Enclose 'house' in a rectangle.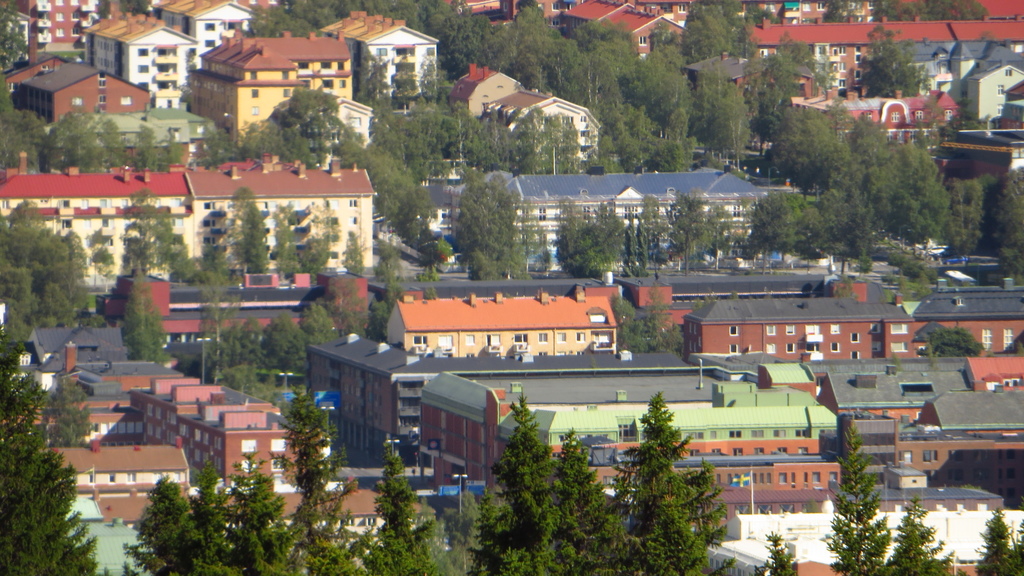
{"left": 672, "top": 300, "right": 1023, "bottom": 360}.
